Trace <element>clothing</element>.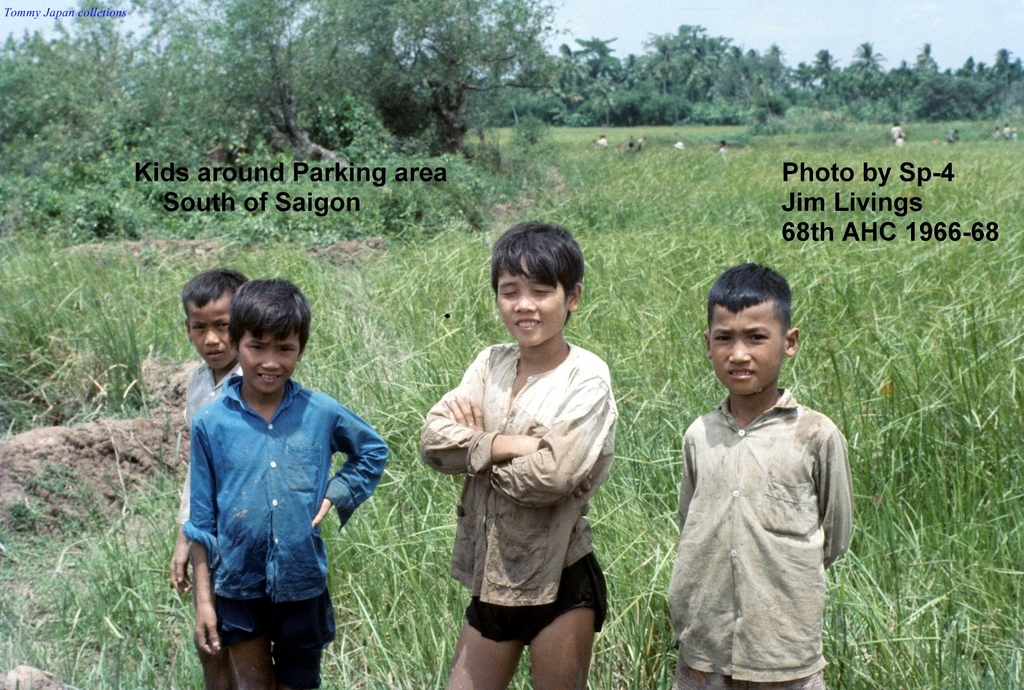
Traced to 415,344,607,639.
